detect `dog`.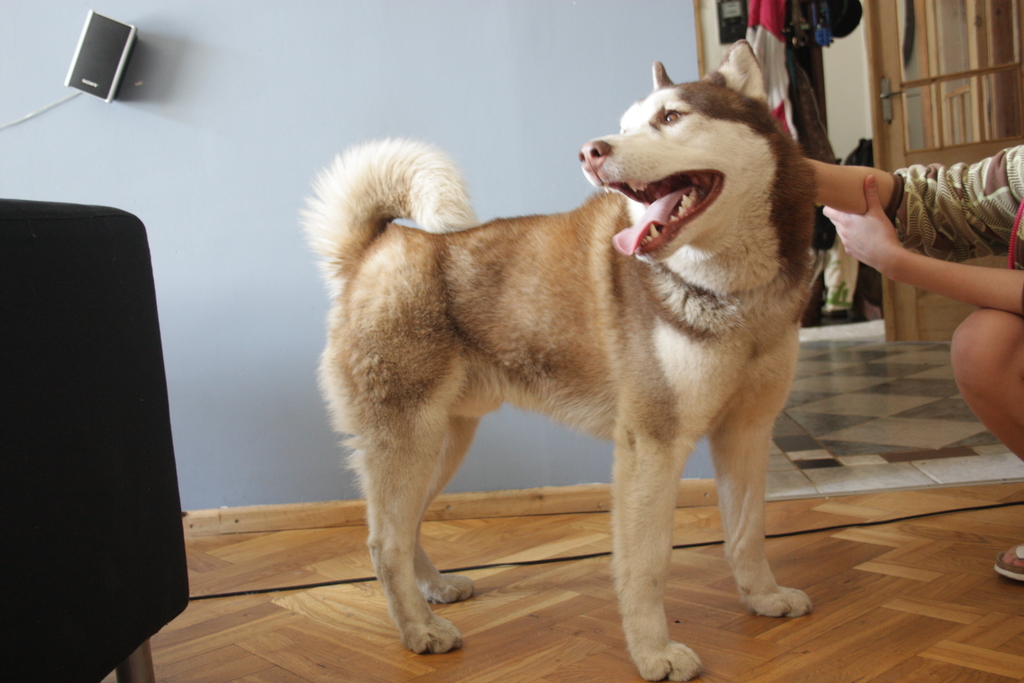
Detected at {"left": 298, "top": 38, "right": 825, "bottom": 682}.
